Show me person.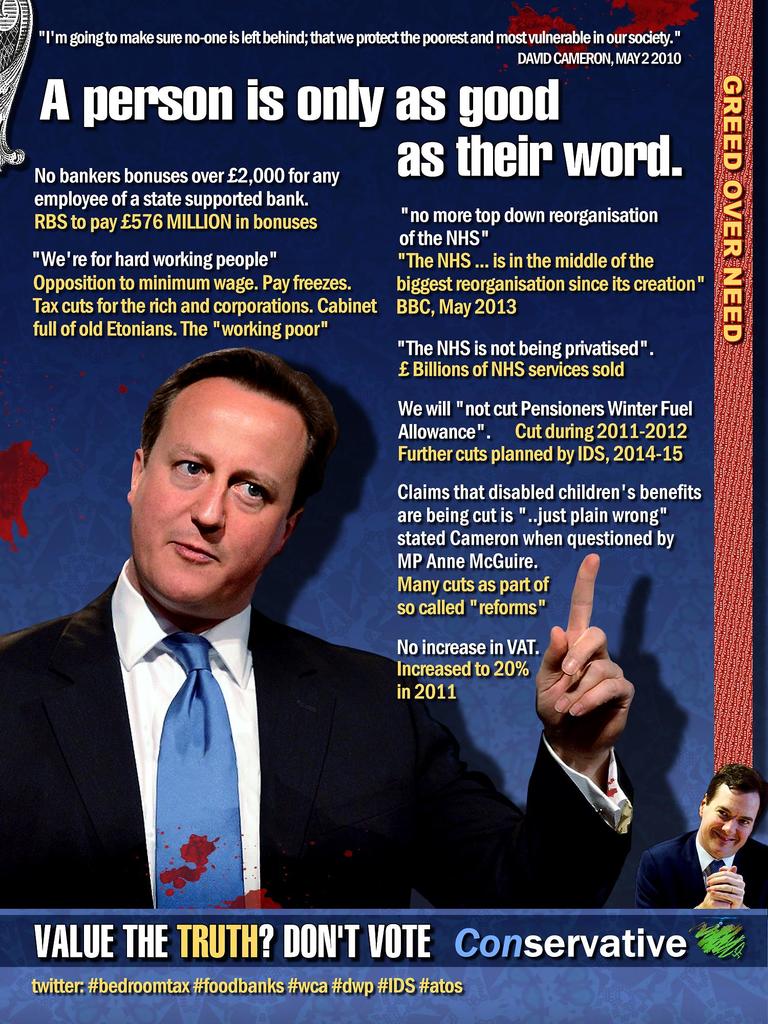
person is here: BBox(0, 346, 647, 908).
